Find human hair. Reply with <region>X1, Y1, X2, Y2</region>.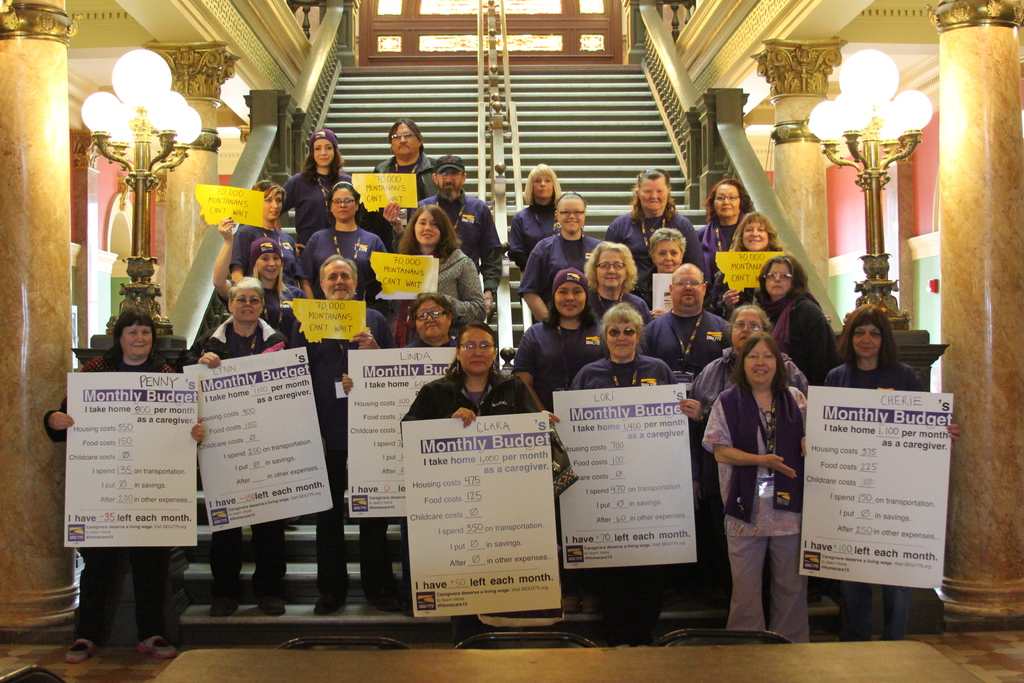
<region>300, 143, 344, 183</region>.
